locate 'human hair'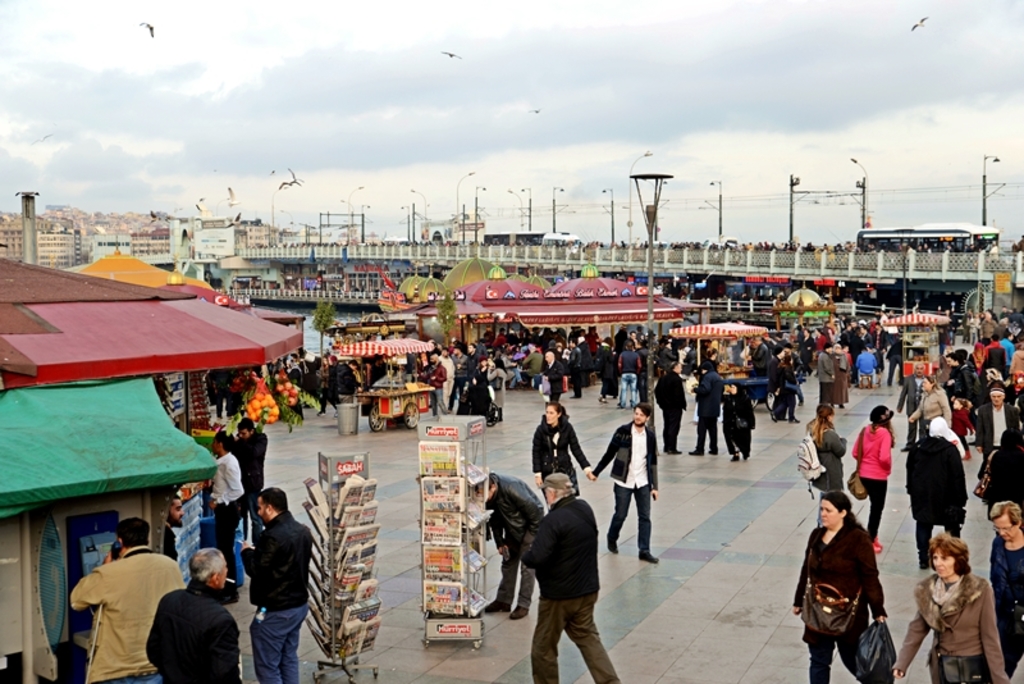
632:406:654:425
